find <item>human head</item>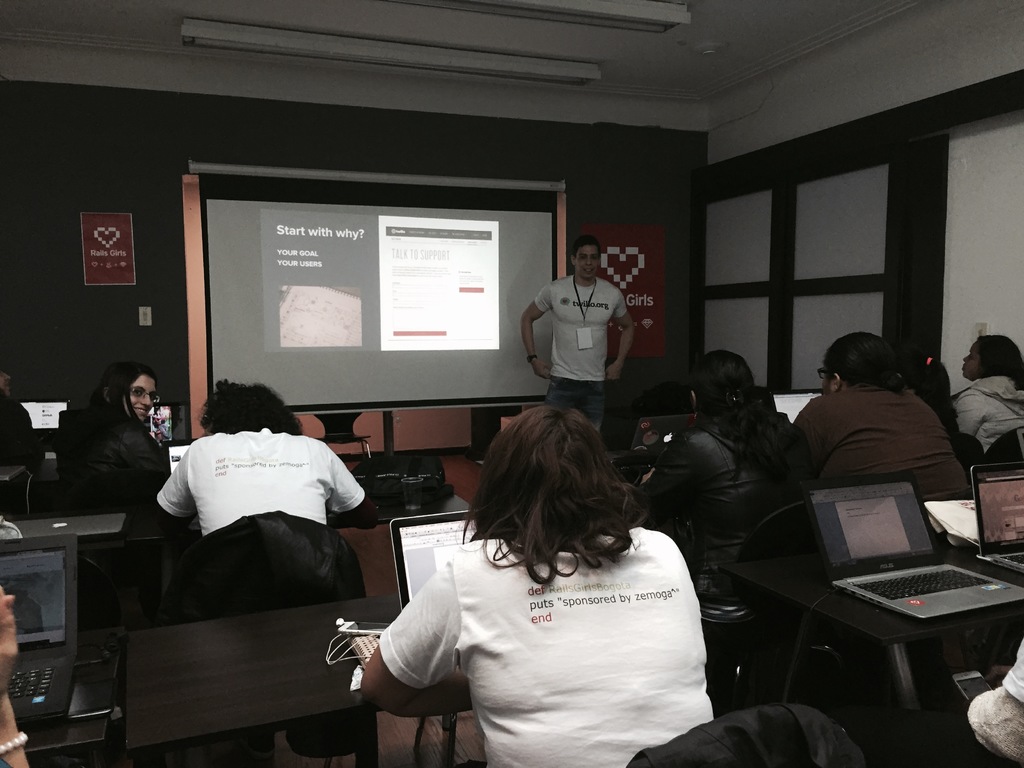
box(90, 362, 165, 417)
